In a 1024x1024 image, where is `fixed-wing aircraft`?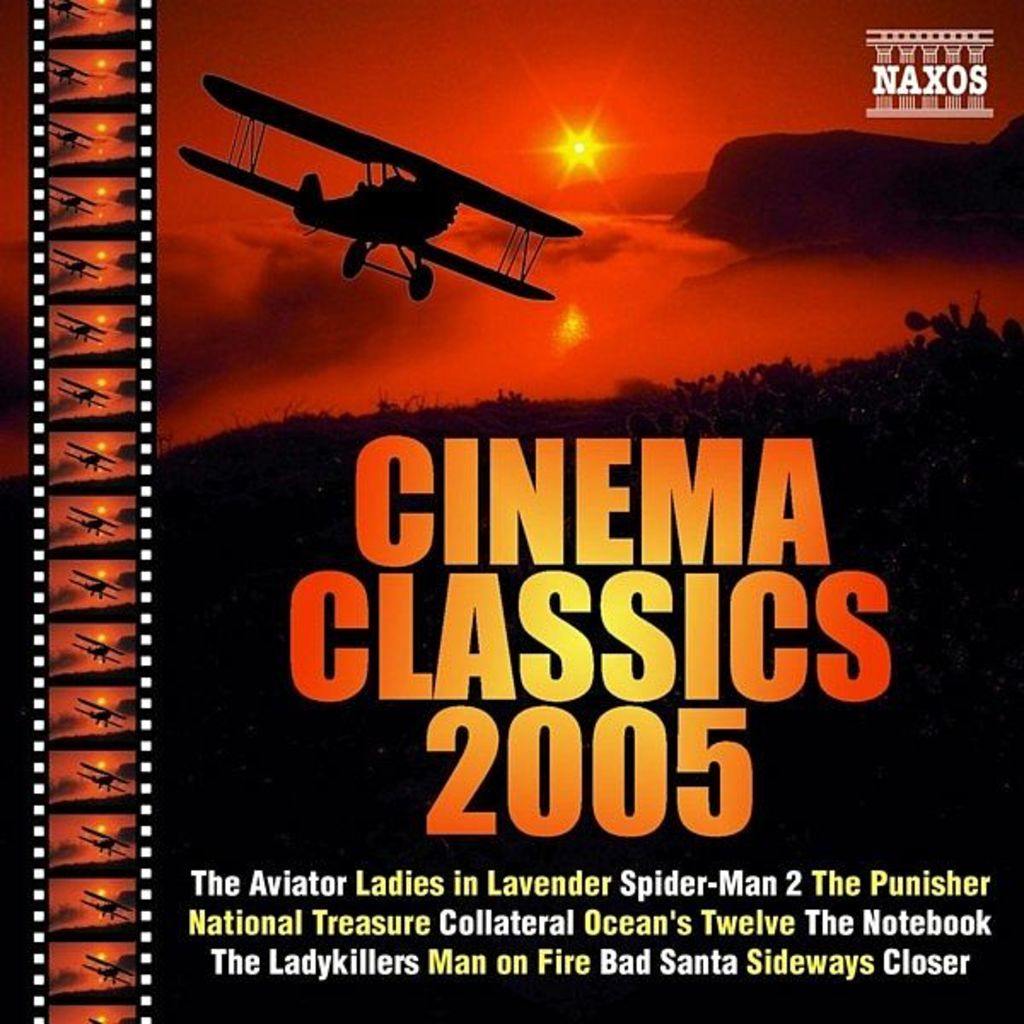
bbox(70, 439, 113, 466).
